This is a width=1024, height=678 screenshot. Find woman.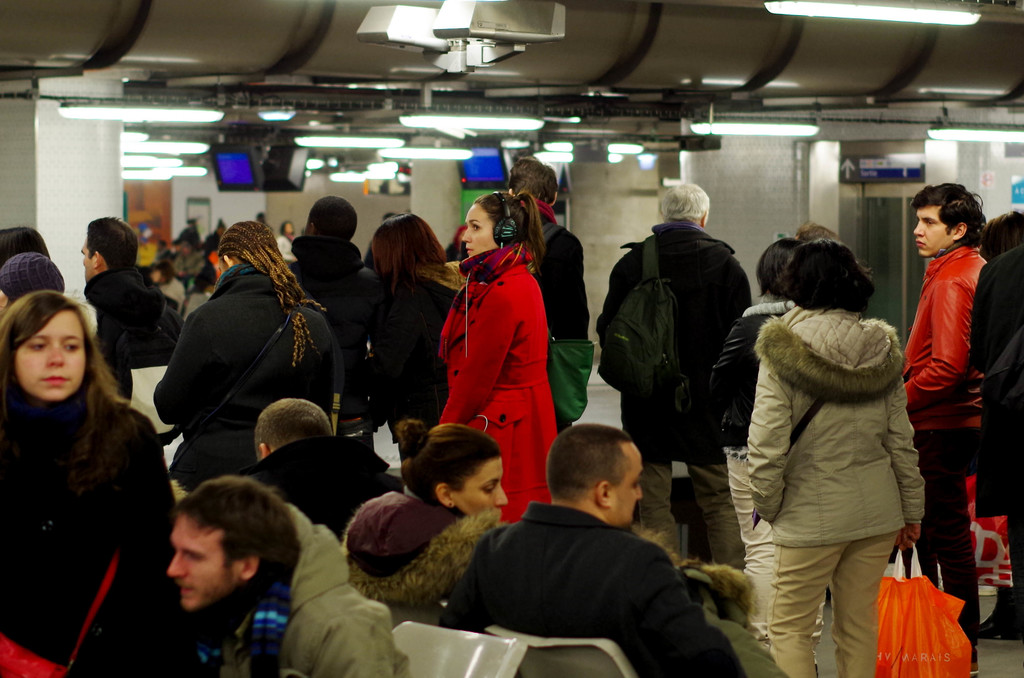
Bounding box: [x1=6, y1=259, x2=170, y2=677].
